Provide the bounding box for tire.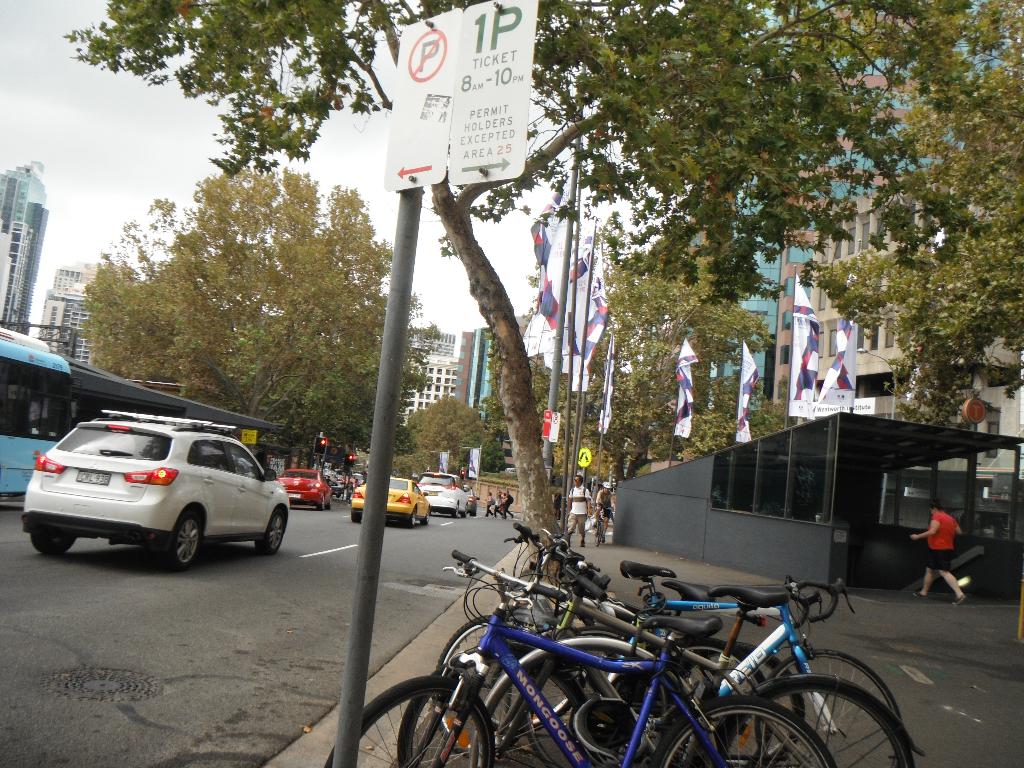
locate(321, 494, 335, 514).
